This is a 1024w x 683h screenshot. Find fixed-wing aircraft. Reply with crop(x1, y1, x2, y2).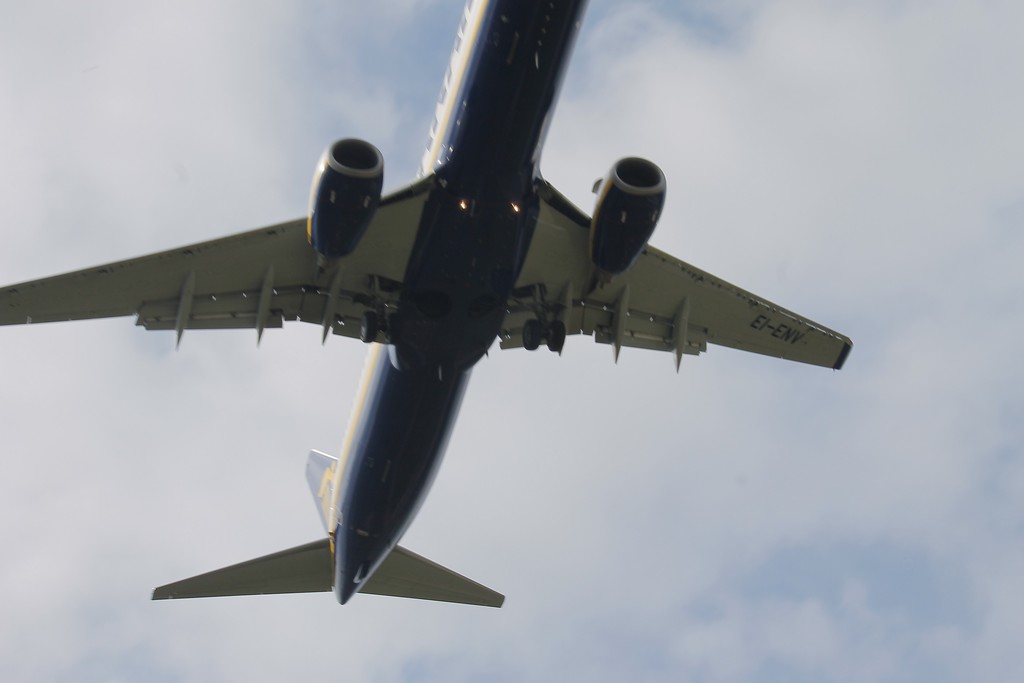
crop(1, 0, 852, 607).
